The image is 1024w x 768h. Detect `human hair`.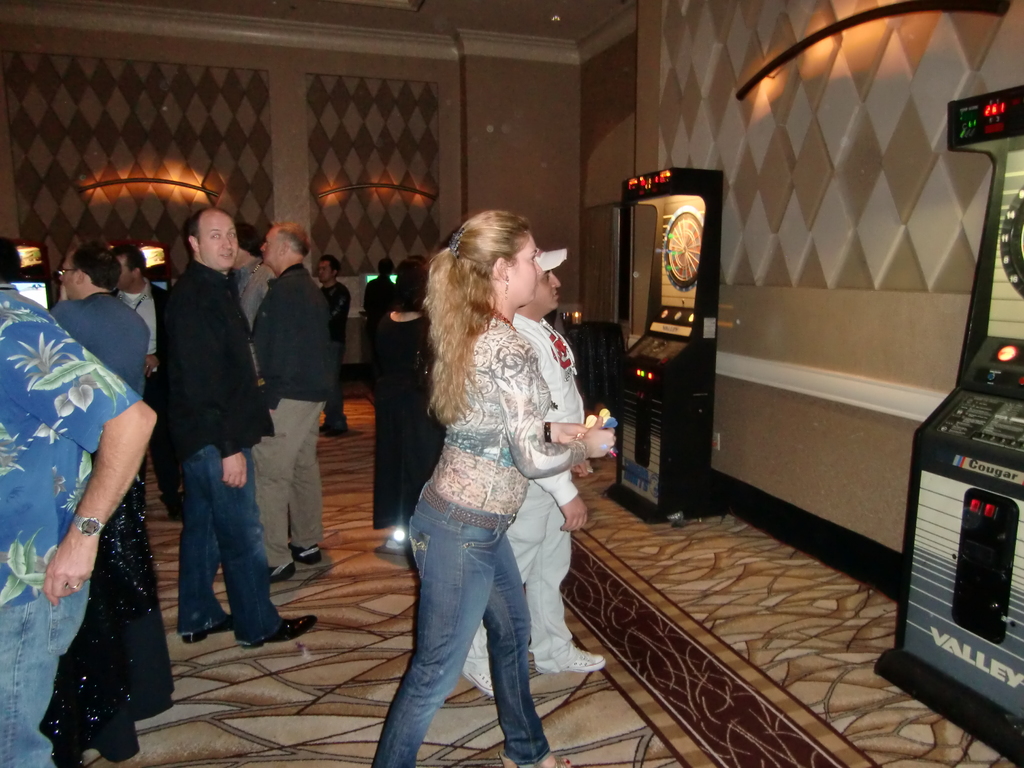
Detection: 72,239,123,293.
